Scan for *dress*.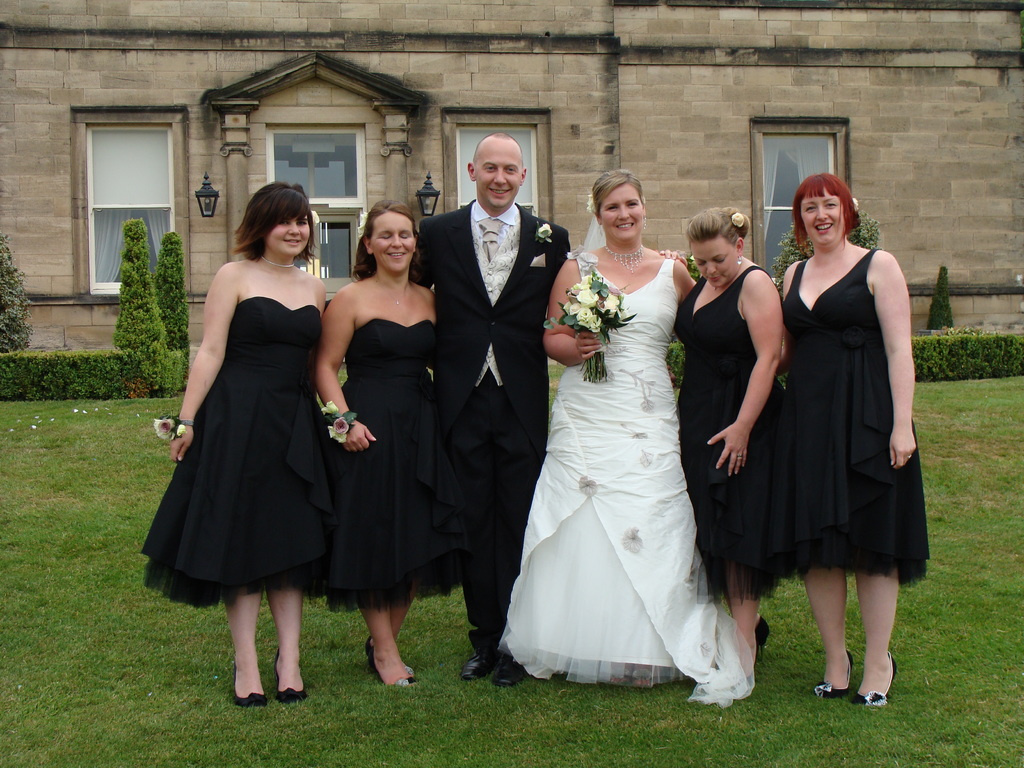
Scan result: 680:265:784:602.
